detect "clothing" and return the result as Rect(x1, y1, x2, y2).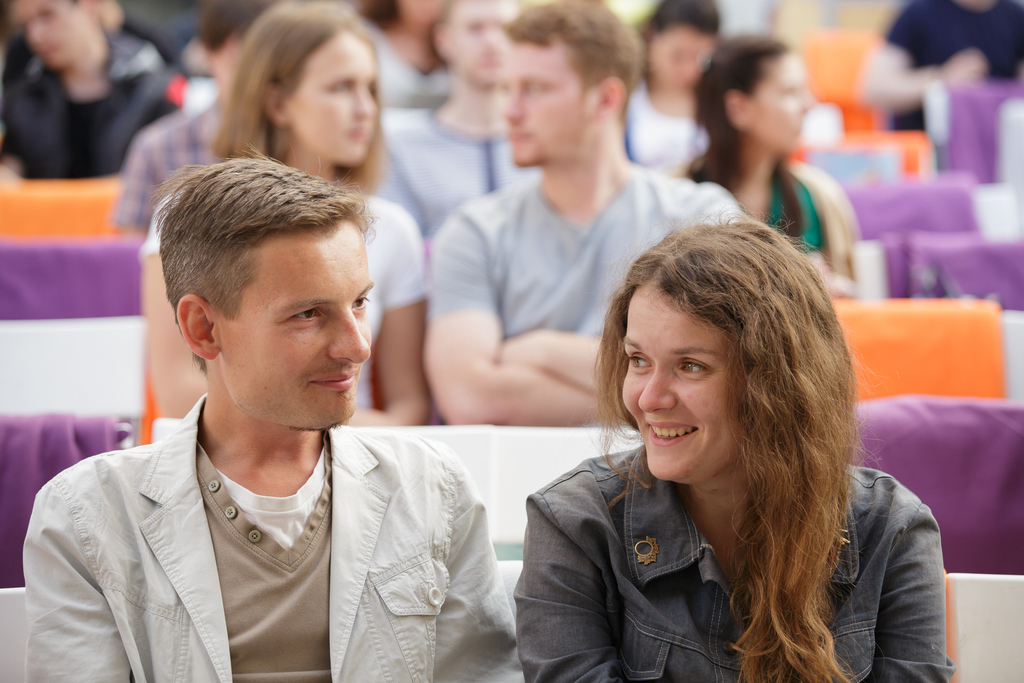
Rect(683, 158, 829, 252).
